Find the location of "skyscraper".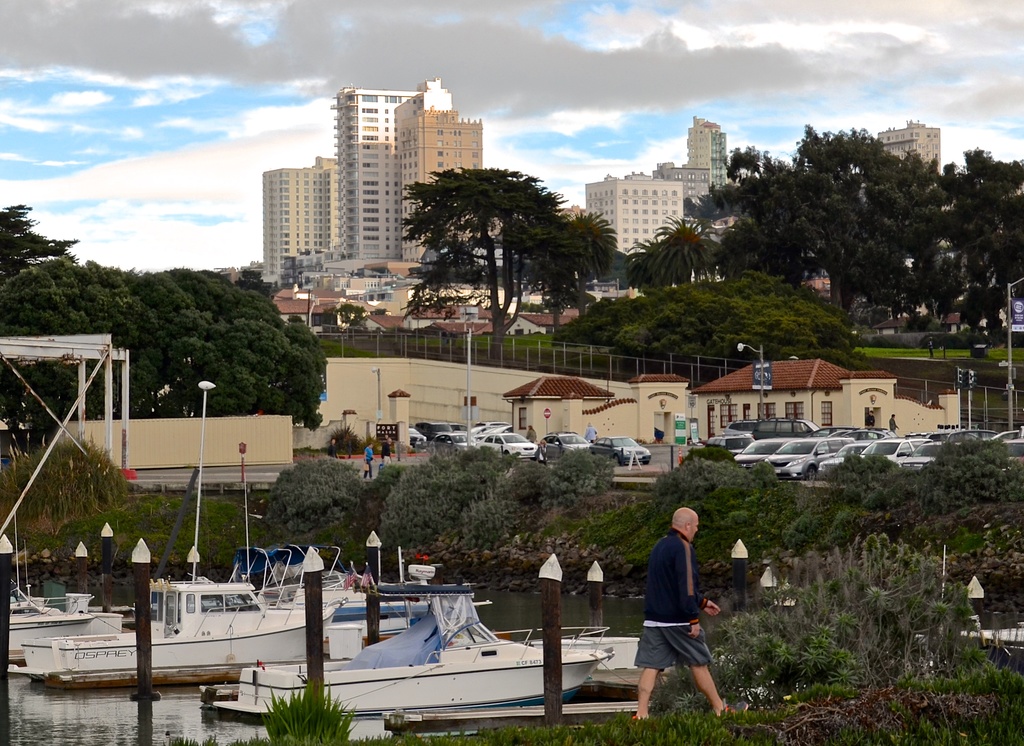
Location: bbox=(329, 79, 408, 263).
